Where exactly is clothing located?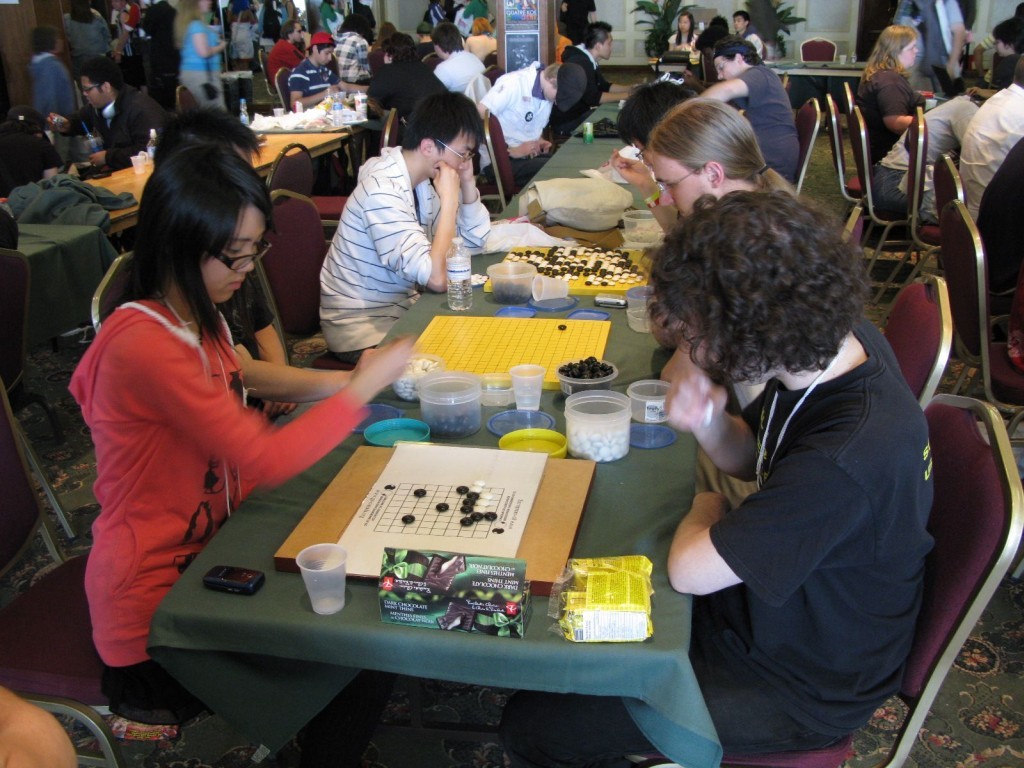
Its bounding box is [316,31,332,47].
